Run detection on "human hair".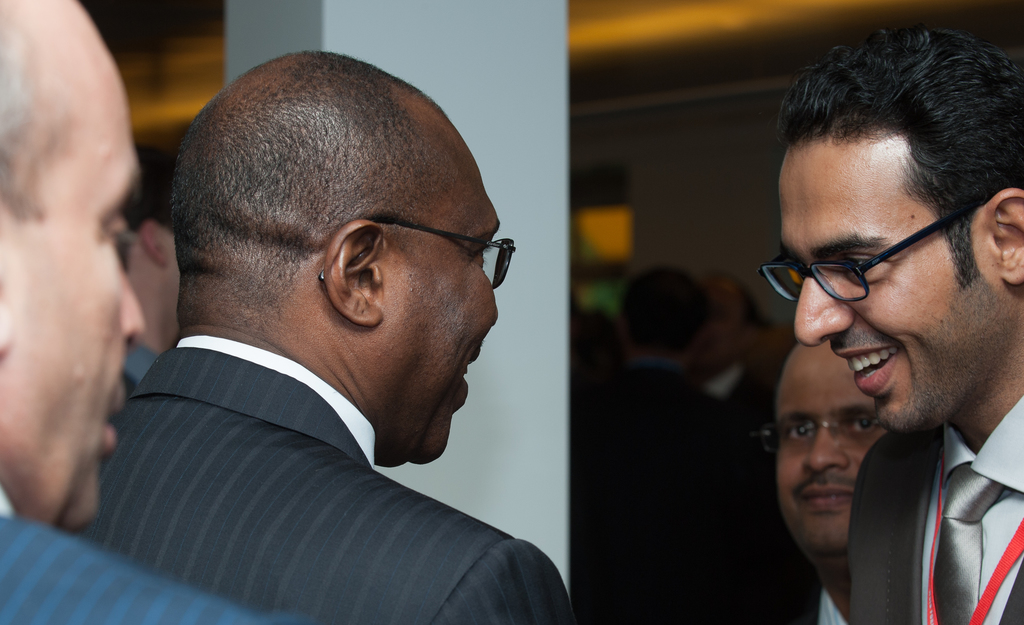
Result: x1=783 y1=13 x2=1023 y2=290.
